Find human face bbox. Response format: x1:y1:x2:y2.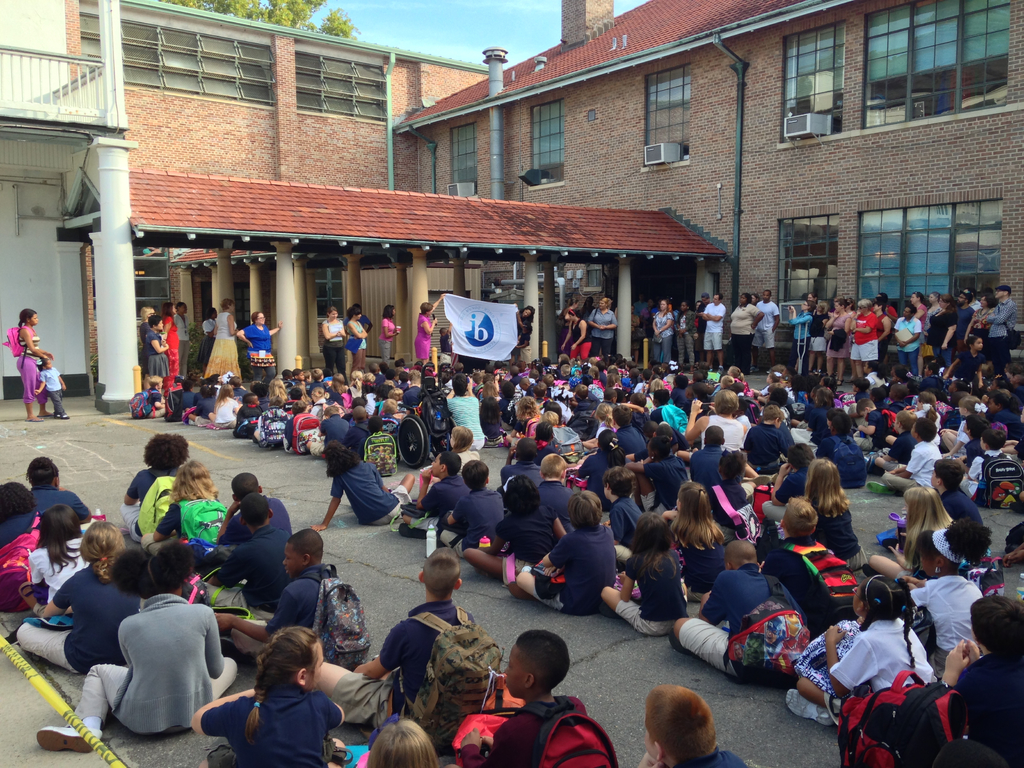
157:314:163:330.
